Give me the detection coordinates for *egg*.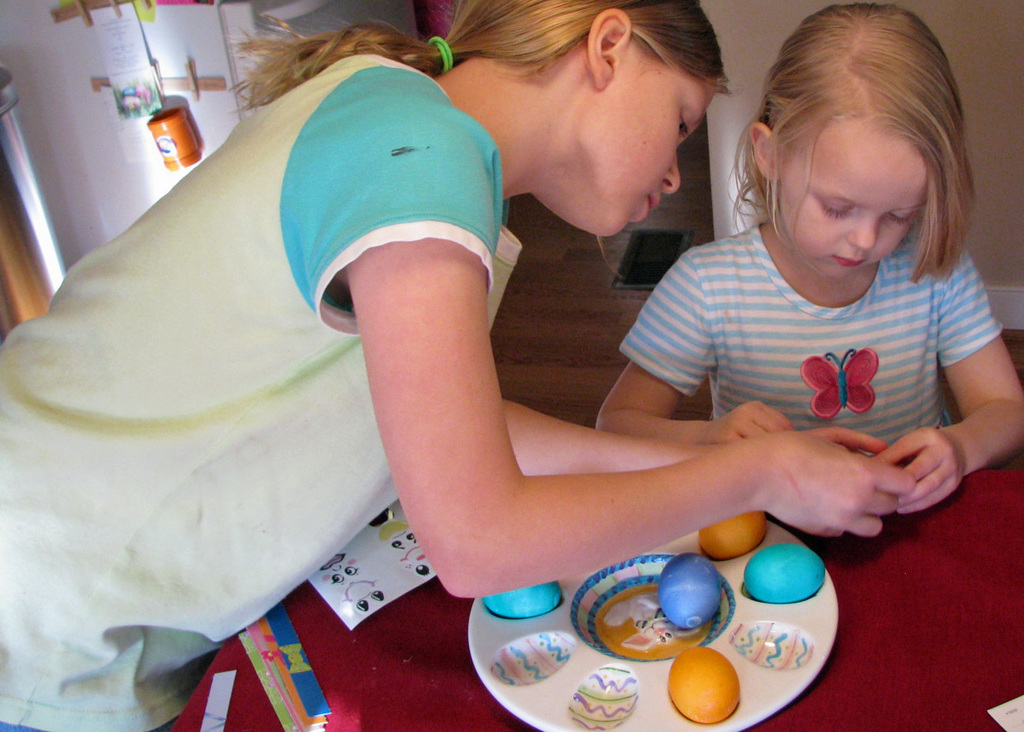
left=668, top=643, right=743, bottom=723.
